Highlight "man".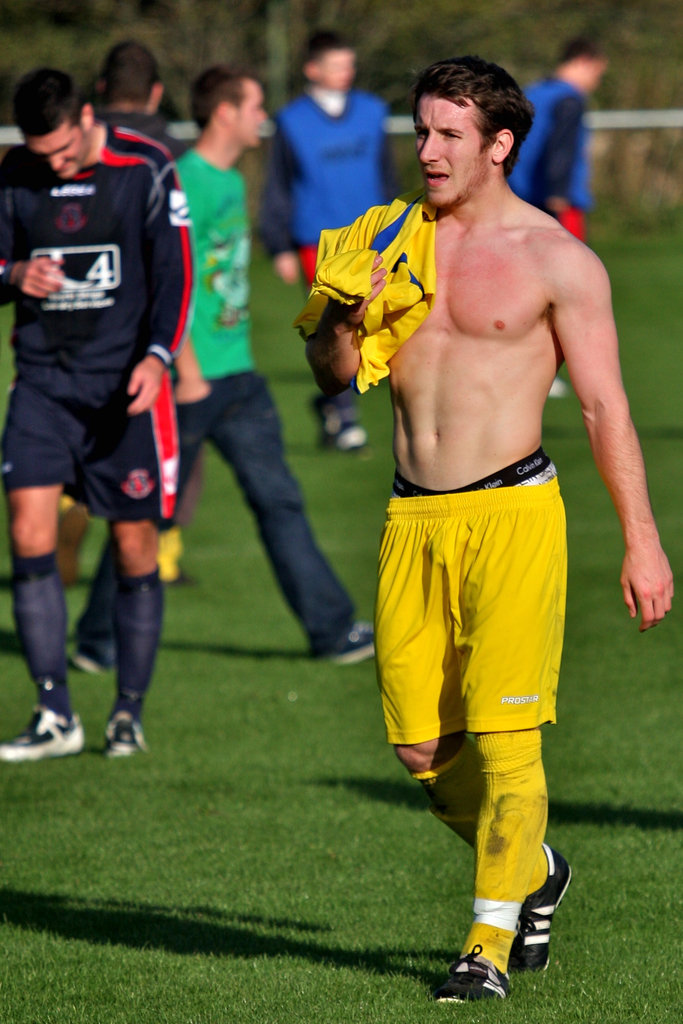
Highlighted region: x1=325 y1=52 x2=627 y2=998.
